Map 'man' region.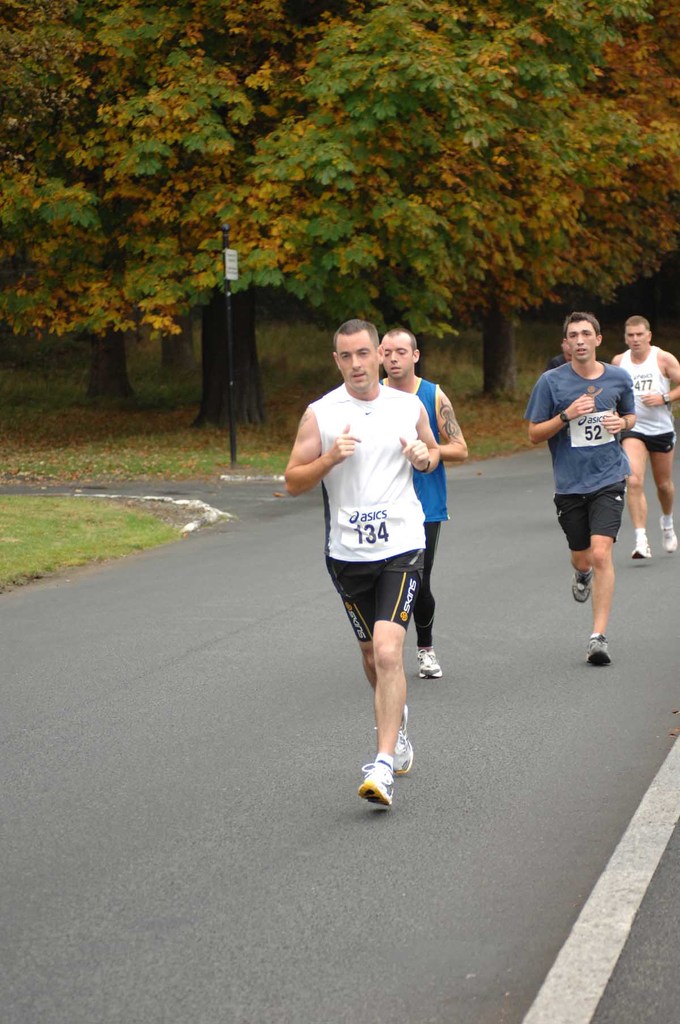
Mapped to <box>610,314,679,561</box>.
